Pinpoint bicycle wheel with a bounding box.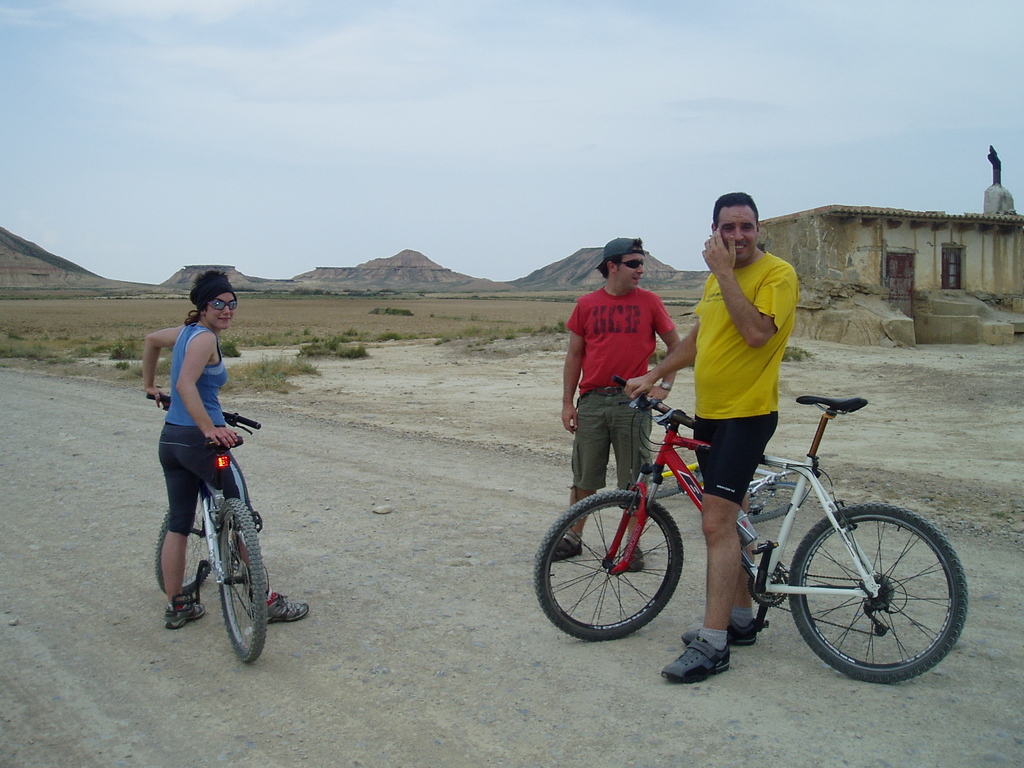
(156,499,208,596).
